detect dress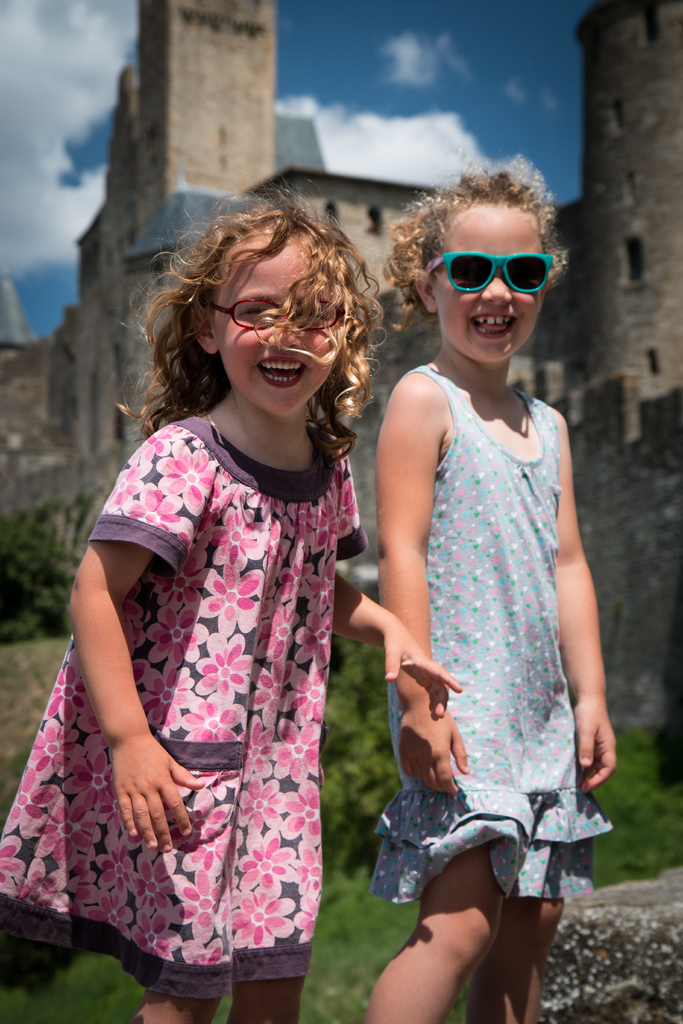
BBox(0, 417, 365, 1007)
